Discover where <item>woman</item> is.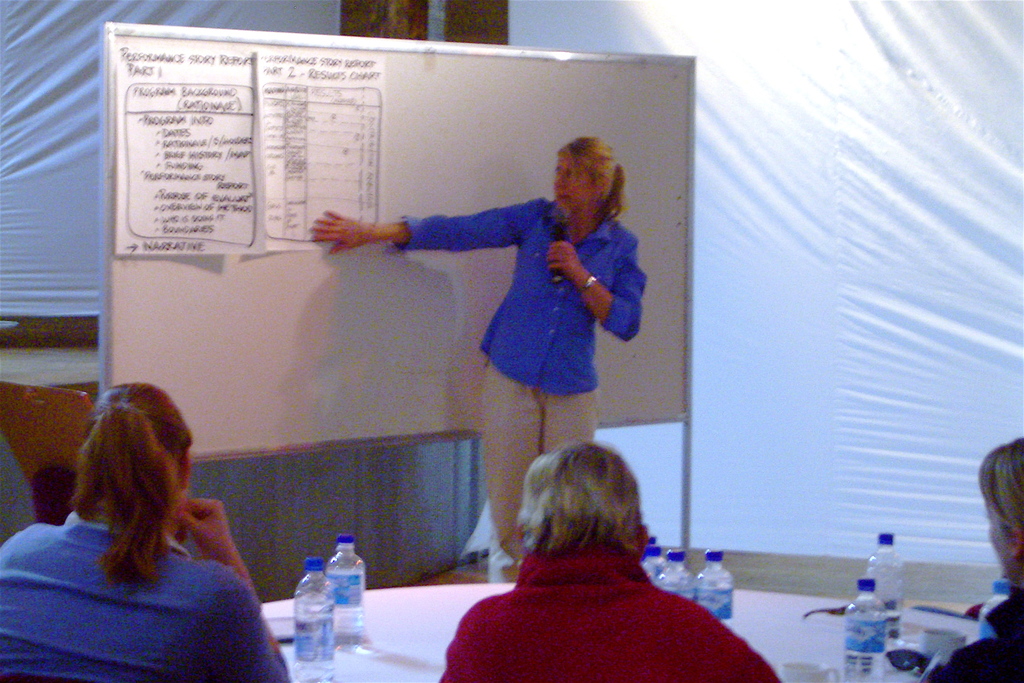
Discovered at bbox=[297, 127, 655, 559].
